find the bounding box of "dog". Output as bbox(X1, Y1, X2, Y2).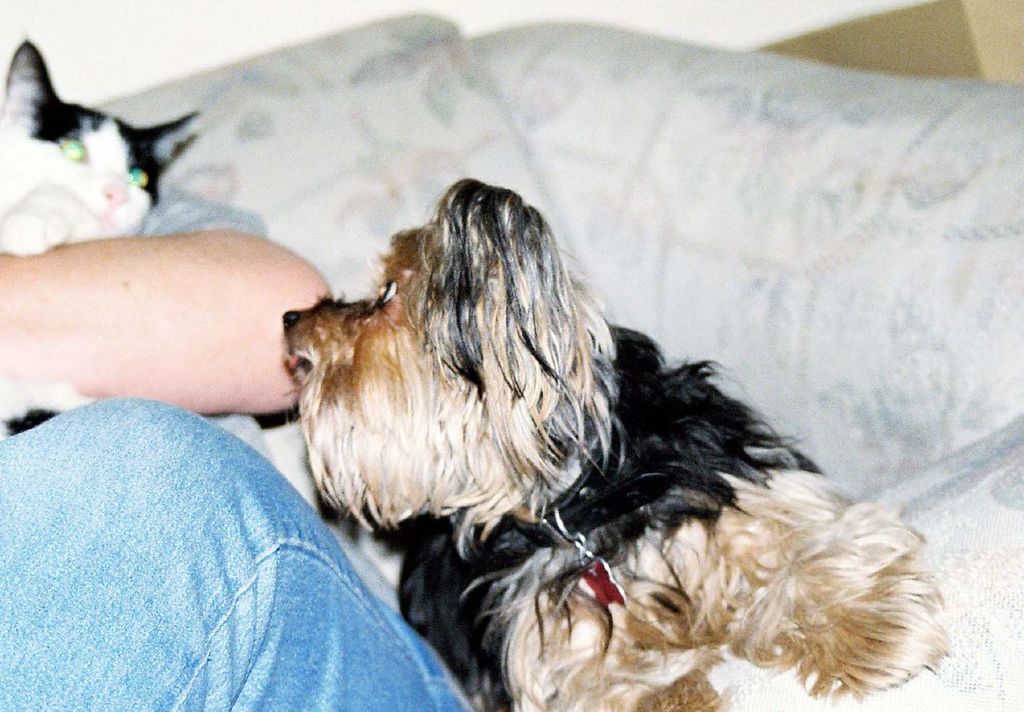
bbox(282, 178, 951, 711).
